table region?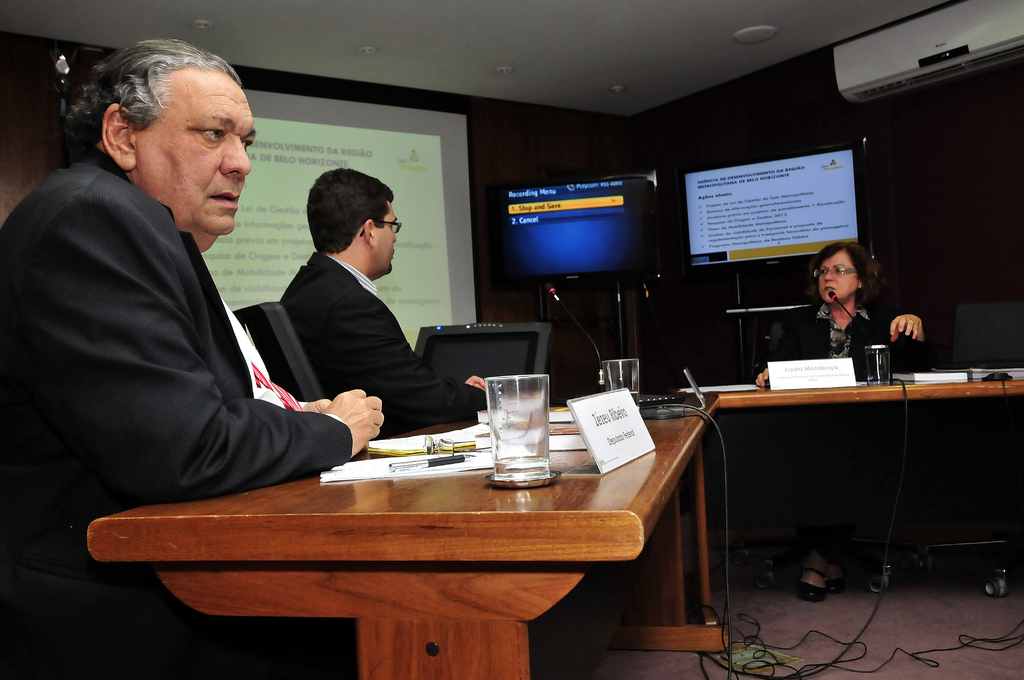
<region>669, 355, 1023, 611</region>
